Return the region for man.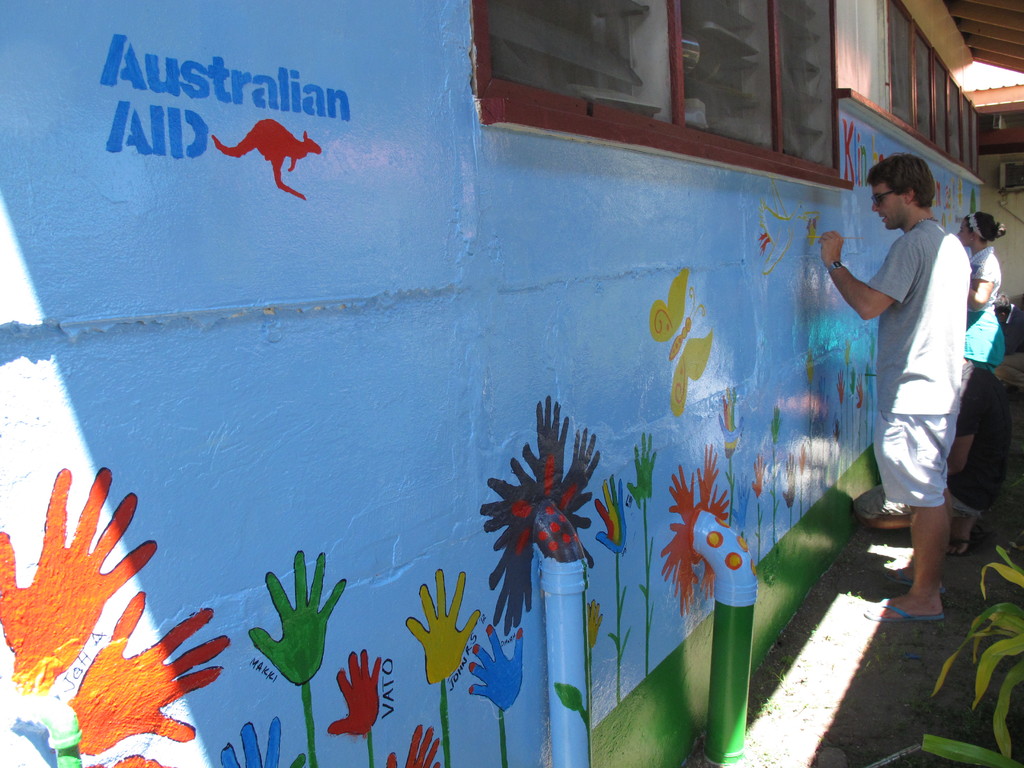
detection(839, 136, 1000, 630).
